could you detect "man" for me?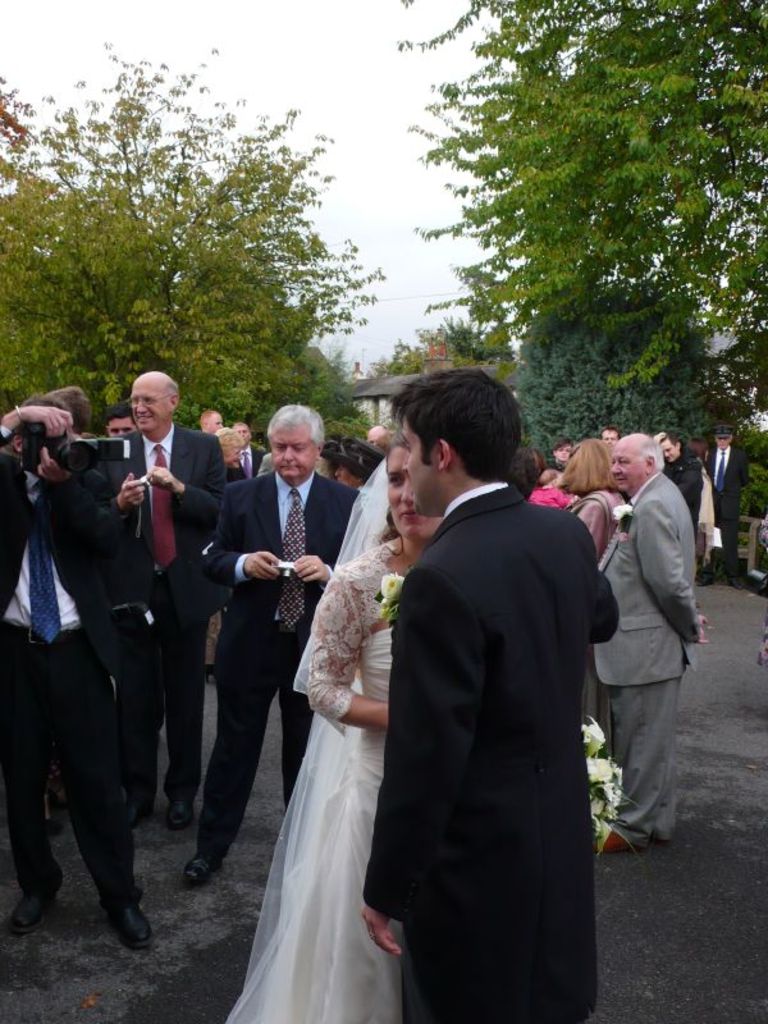
Detection result: (589, 431, 724, 873).
